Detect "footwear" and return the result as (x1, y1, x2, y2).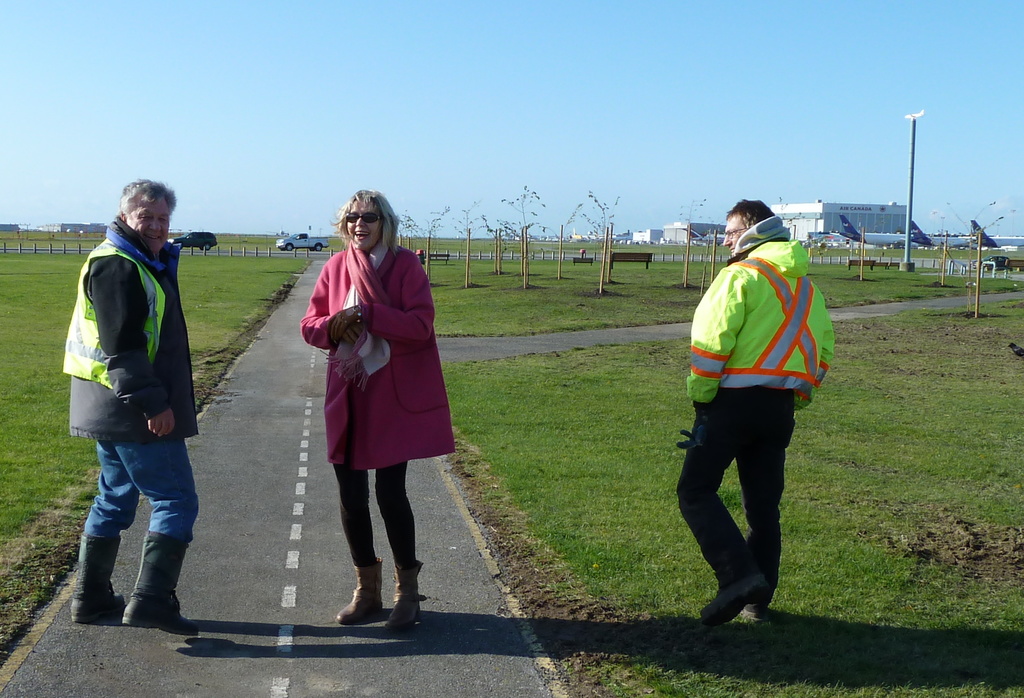
(339, 554, 381, 631).
